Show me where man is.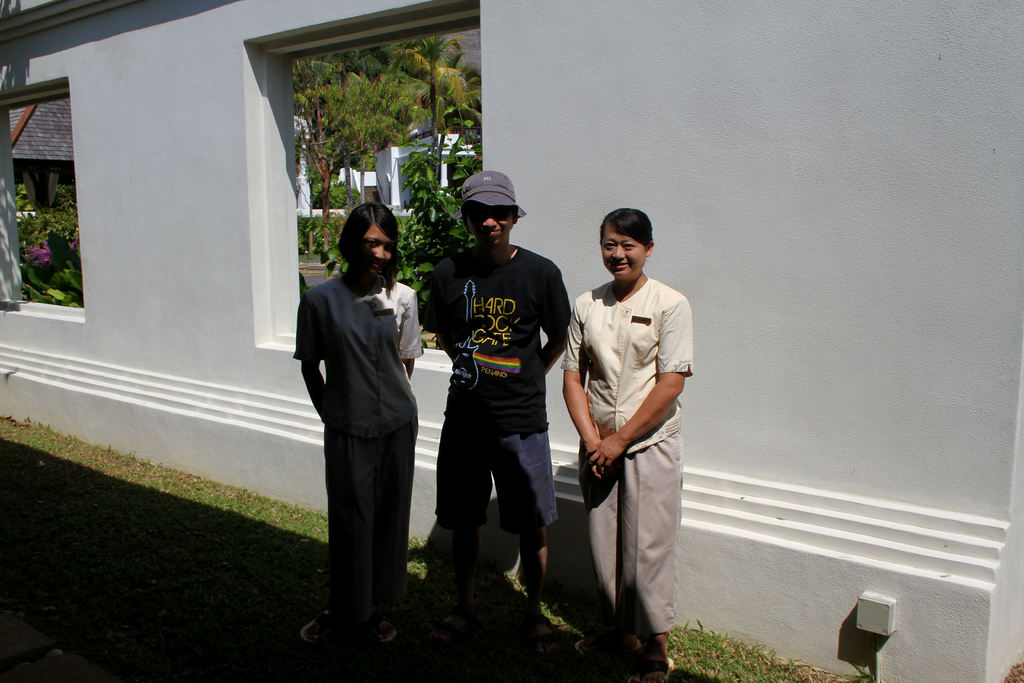
man is at 419 171 573 642.
